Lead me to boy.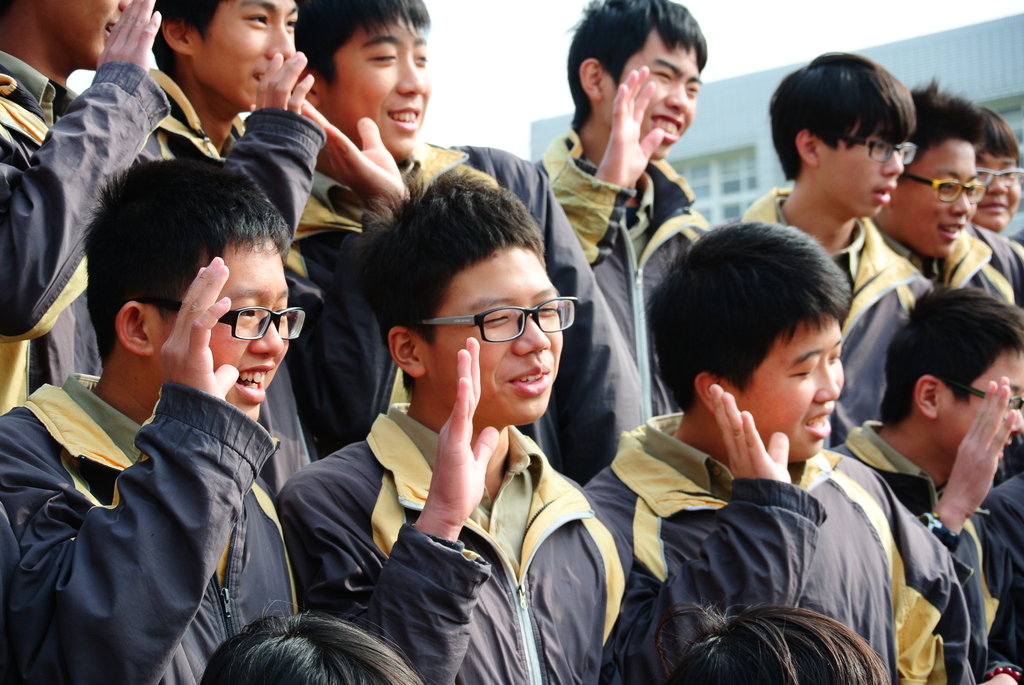
Lead to (x1=284, y1=0, x2=647, y2=489).
